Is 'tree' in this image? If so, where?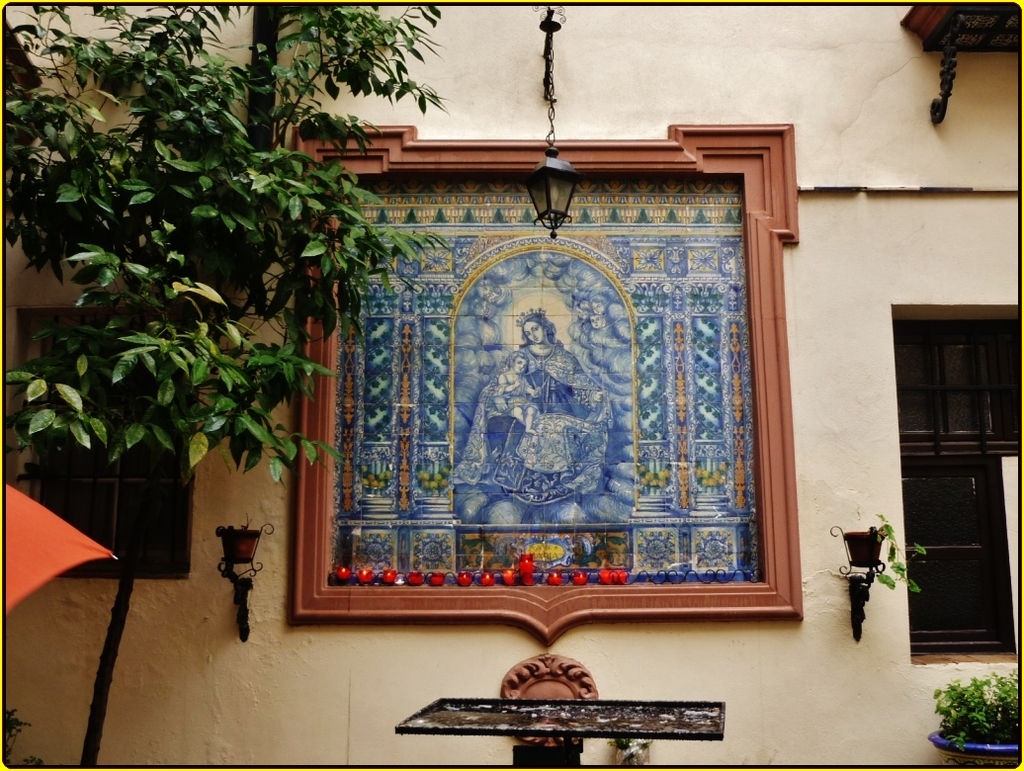
Yes, at <box>6,8,458,486</box>.
